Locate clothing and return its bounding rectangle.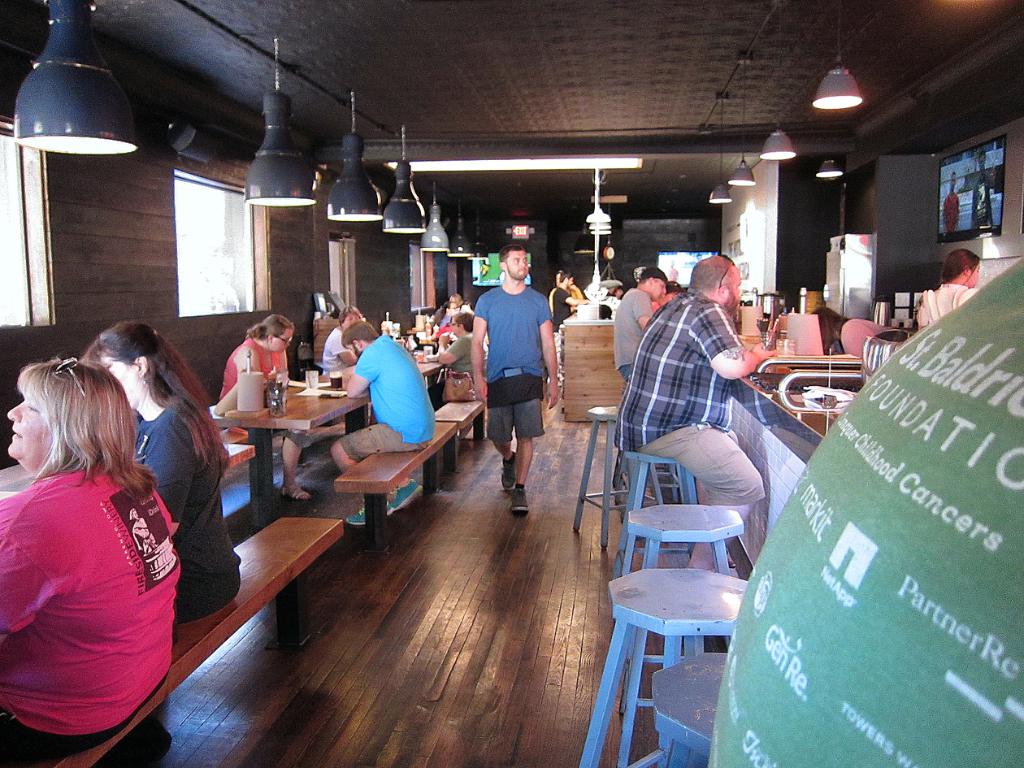
bbox(306, 325, 362, 371).
